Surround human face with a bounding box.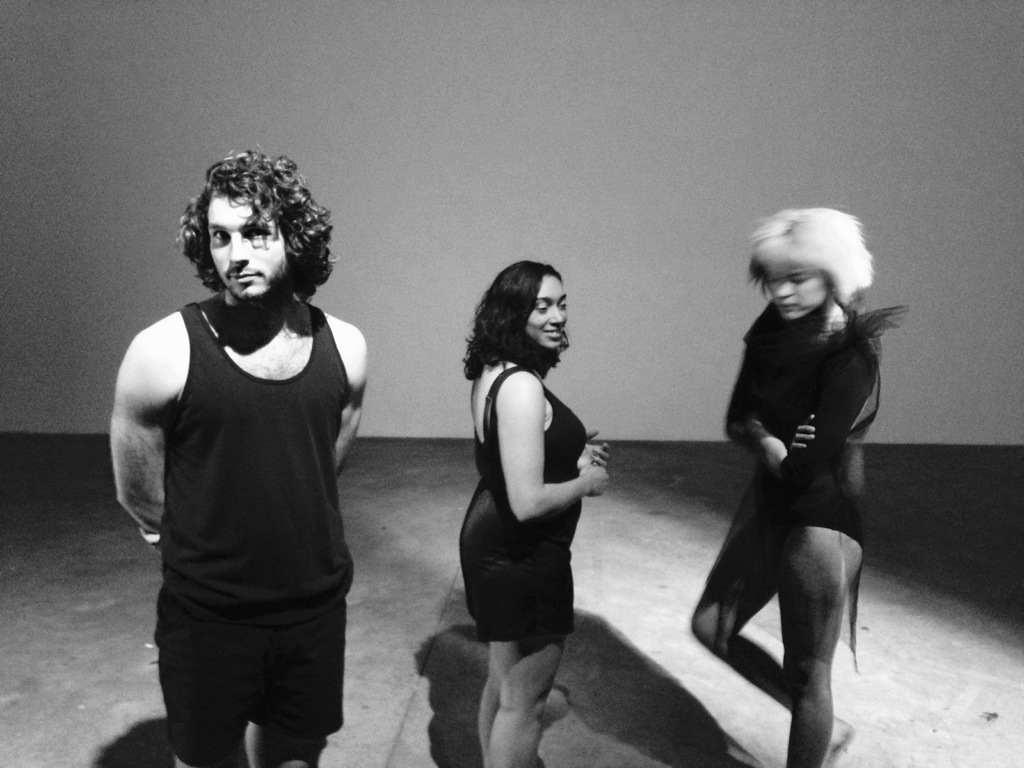
box=[764, 263, 826, 323].
